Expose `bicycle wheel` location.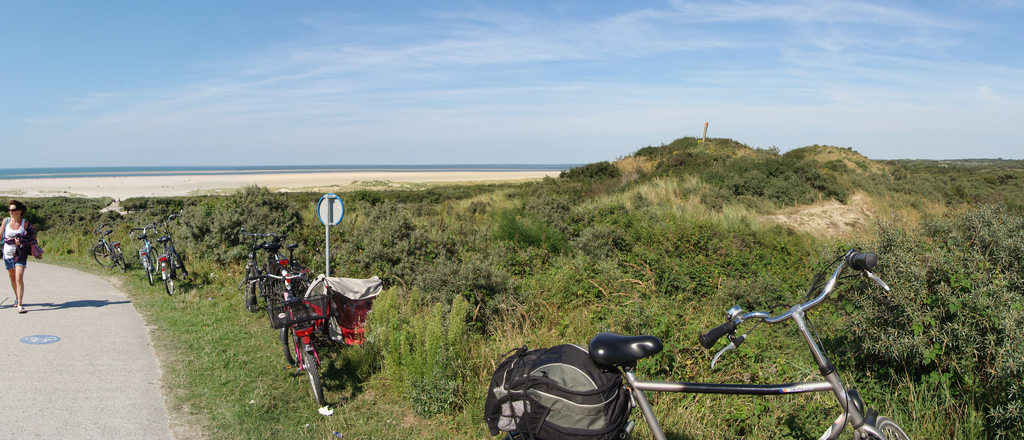
Exposed at Rect(161, 258, 173, 301).
